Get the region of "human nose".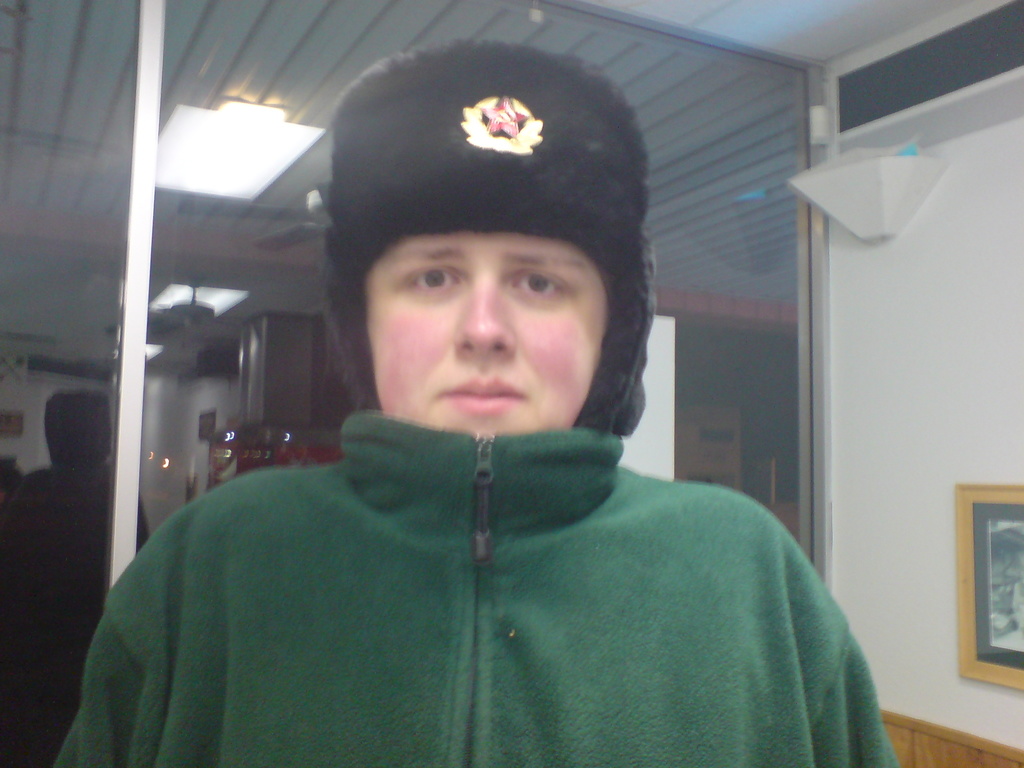
<box>452,267,520,356</box>.
